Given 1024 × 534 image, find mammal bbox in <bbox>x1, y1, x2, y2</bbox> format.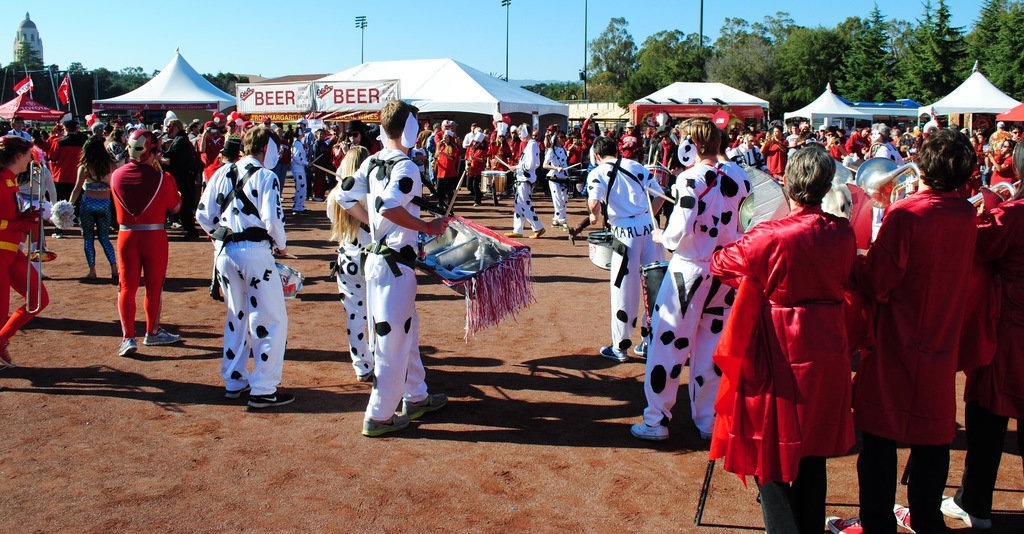
<bbox>896, 130, 915, 160</bbox>.
